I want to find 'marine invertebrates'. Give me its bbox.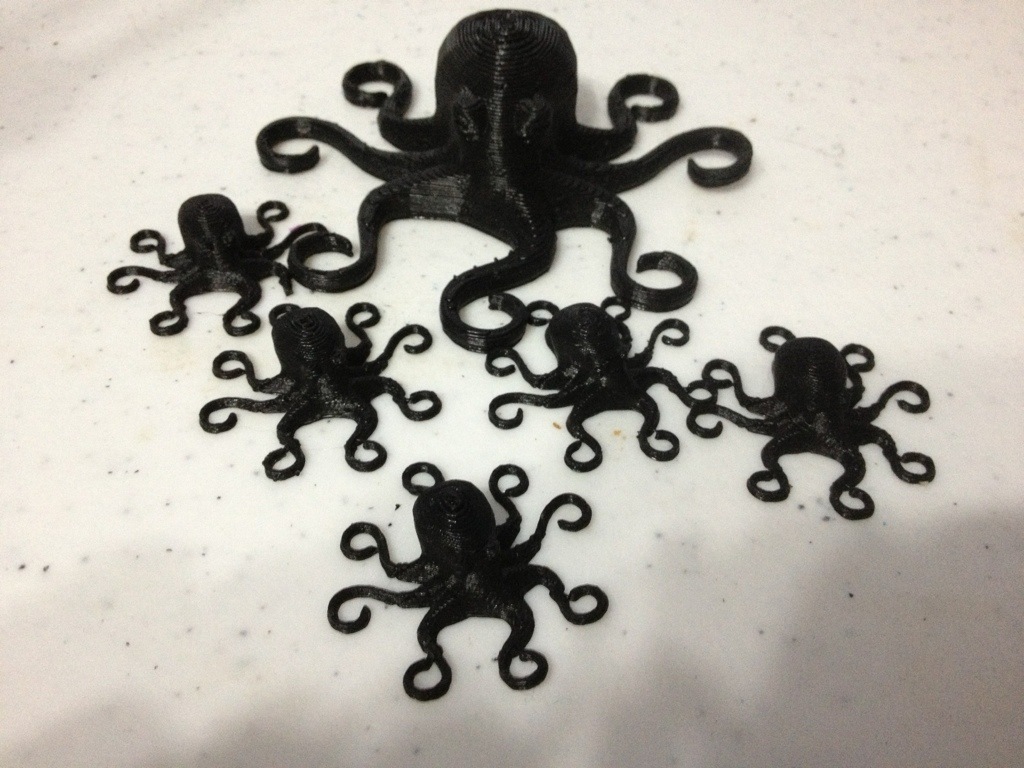
bbox(327, 464, 594, 691).
